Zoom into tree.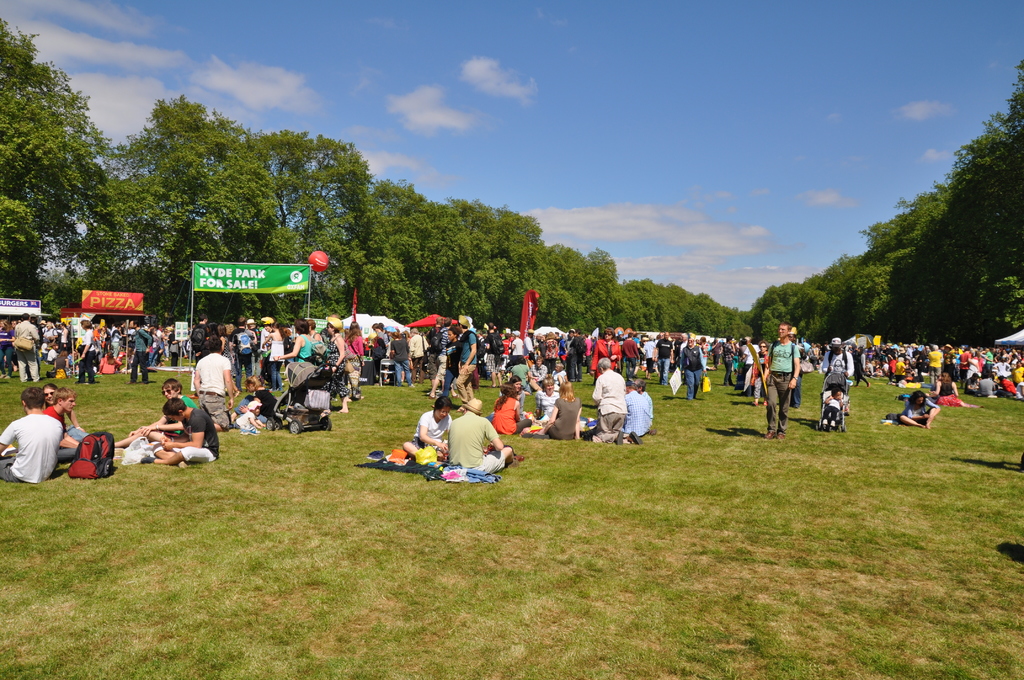
Zoom target: <bbox>3, 42, 113, 289</bbox>.
